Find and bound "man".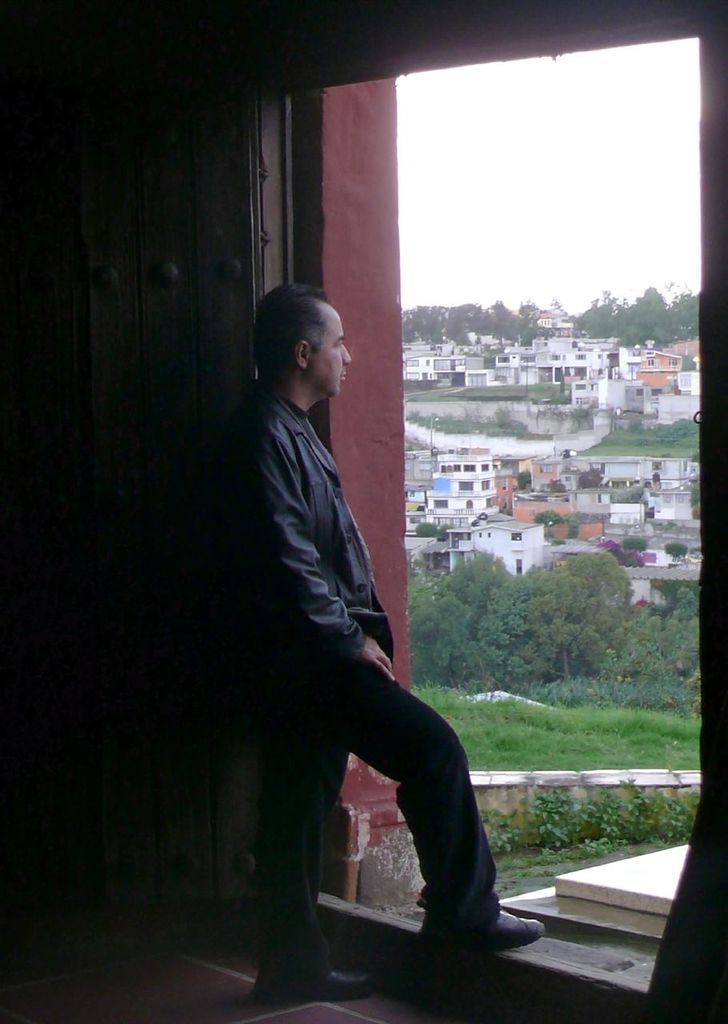
Bound: box(194, 292, 497, 981).
